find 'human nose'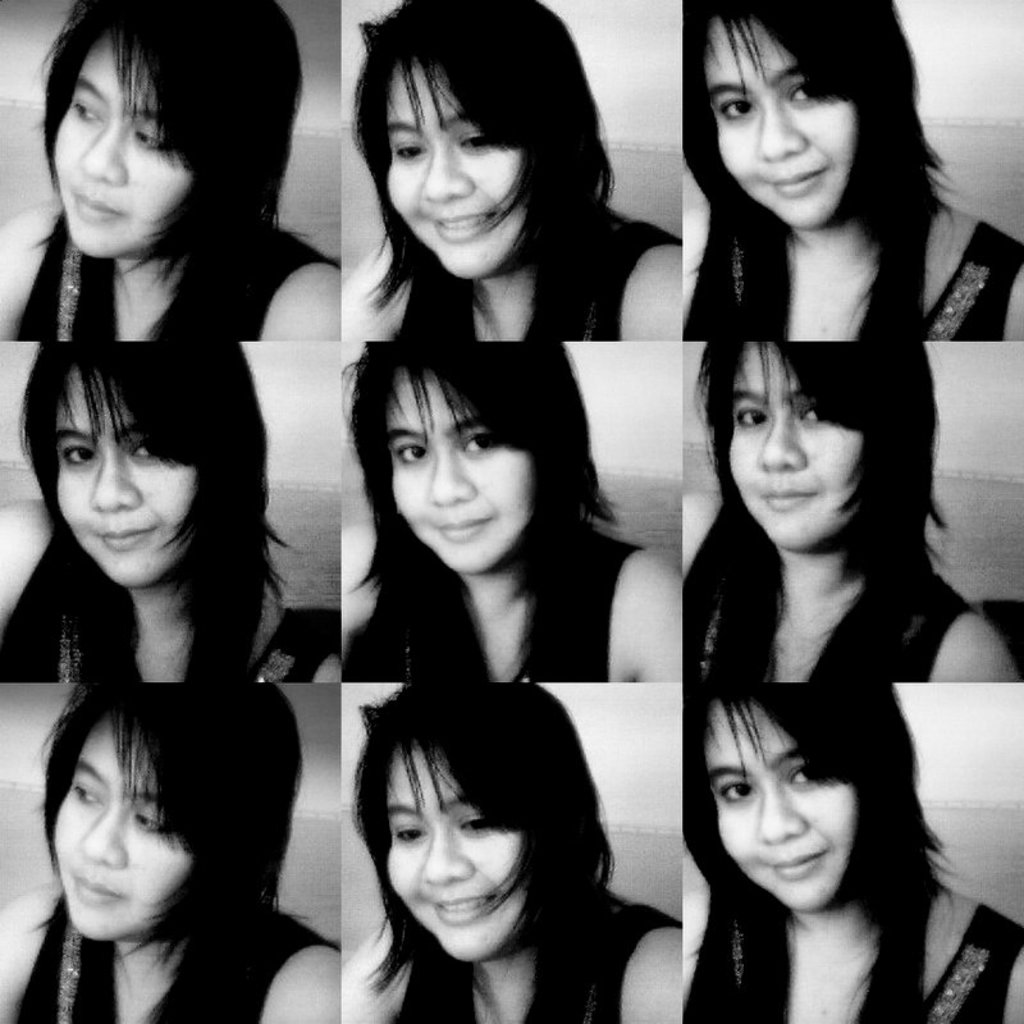
box=[754, 105, 806, 160]
